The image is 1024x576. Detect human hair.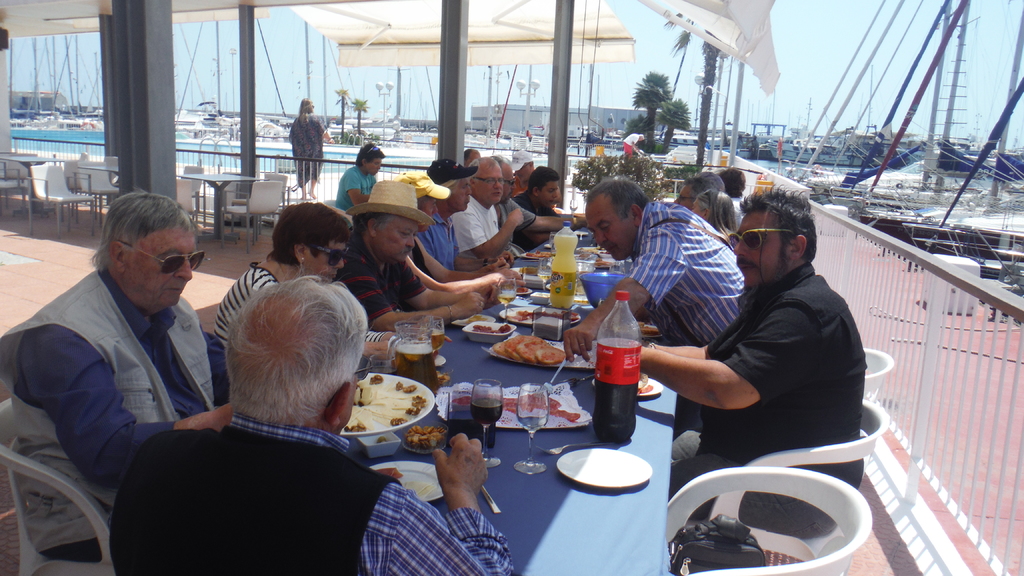
Detection: region(84, 184, 197, 275).
